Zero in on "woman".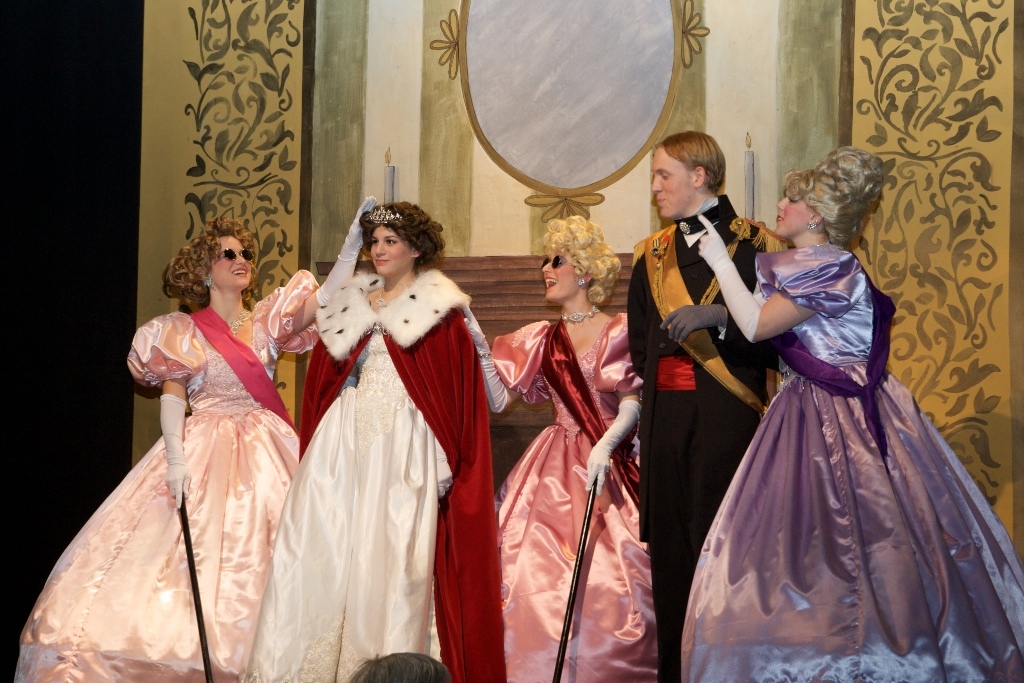
Zeroed in: [x1=13, y1=197, x2=380, y2=682].
